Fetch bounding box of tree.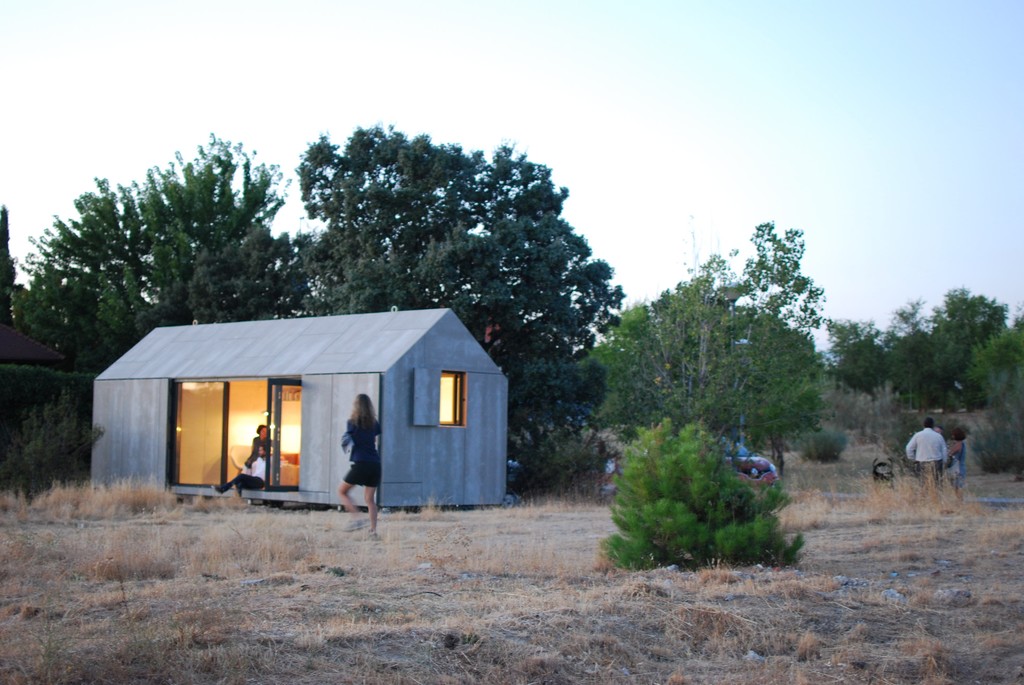
Bbox: detection(575, 278, 829, 451).
